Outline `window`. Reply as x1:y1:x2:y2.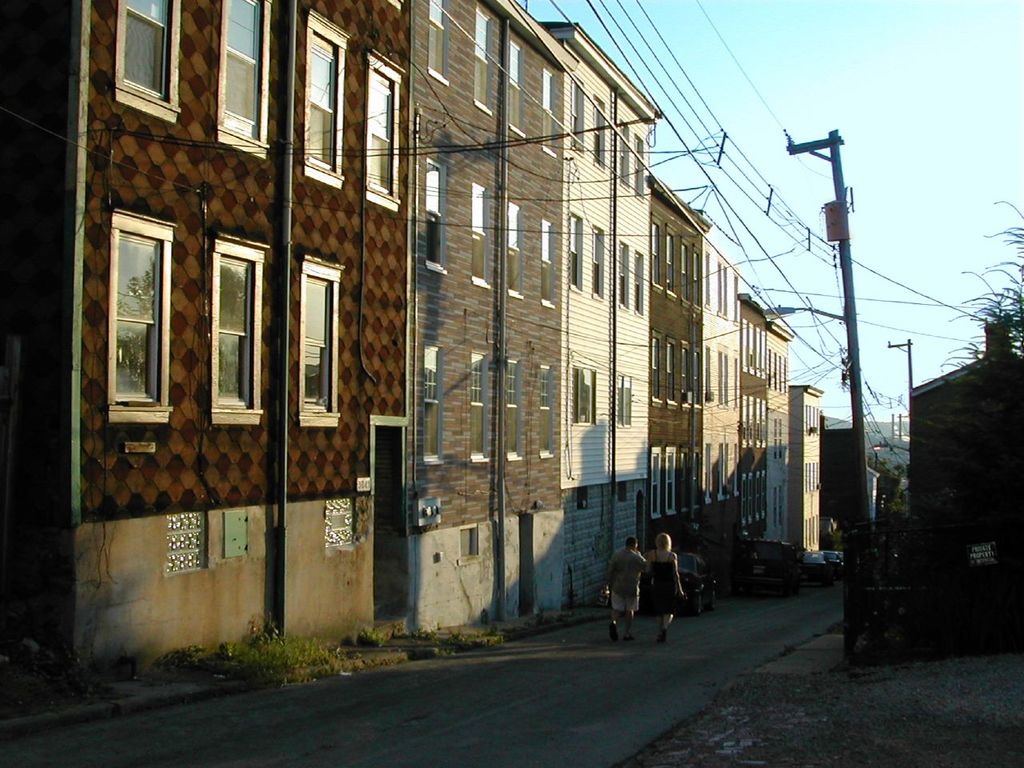
538:369:553:453.
